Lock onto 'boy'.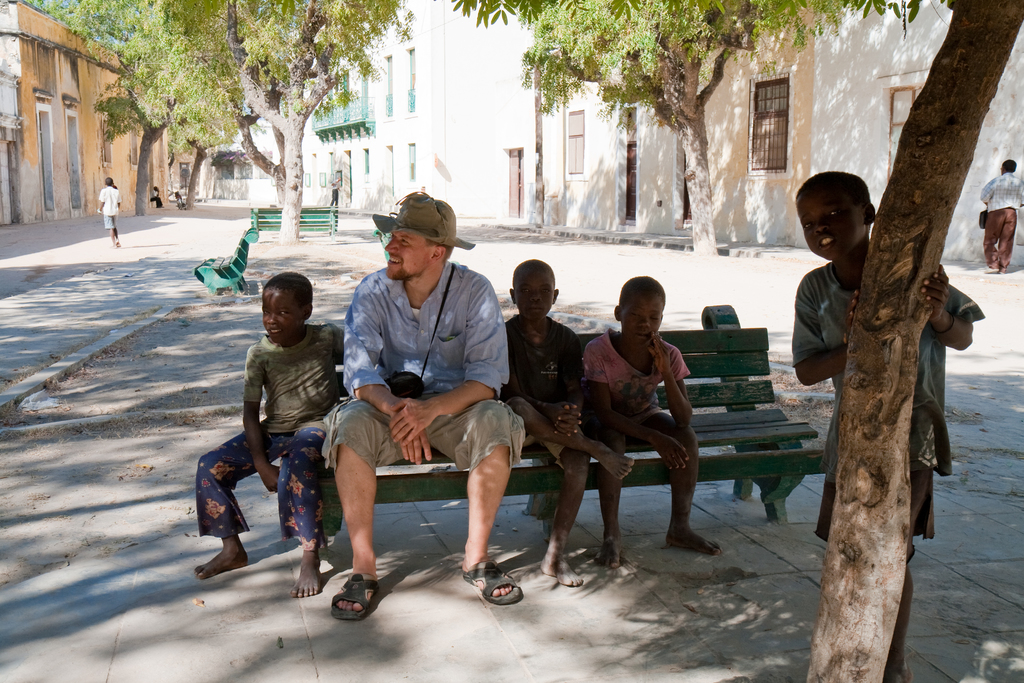
Locked: select_region(499, 256, 632, 587).
